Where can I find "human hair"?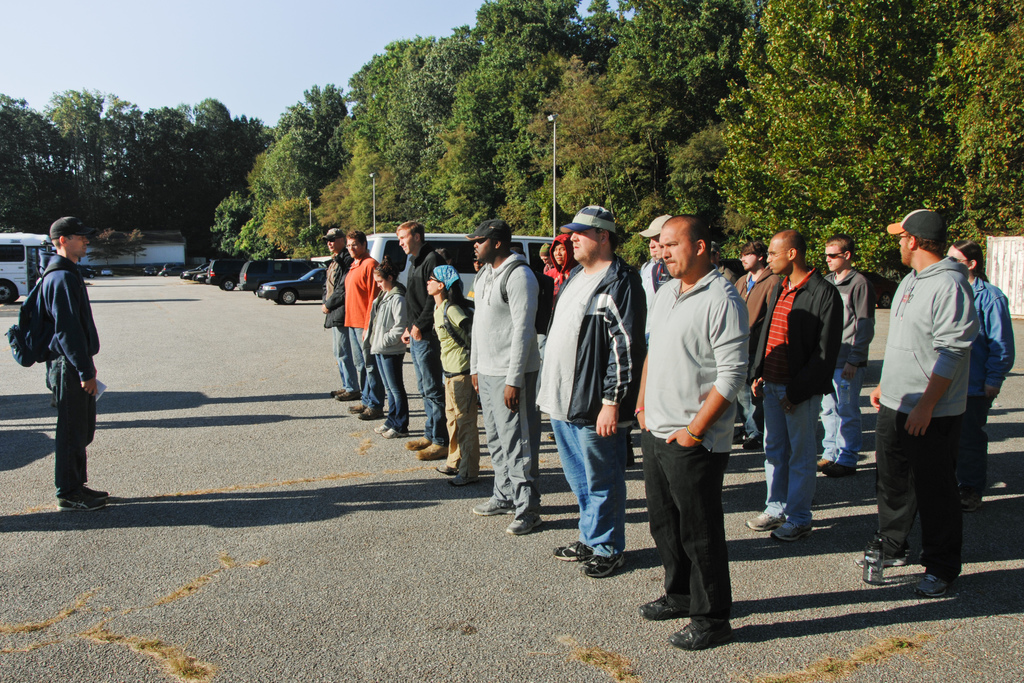
You can find it at bbox=[824, 236, 854, 262].
